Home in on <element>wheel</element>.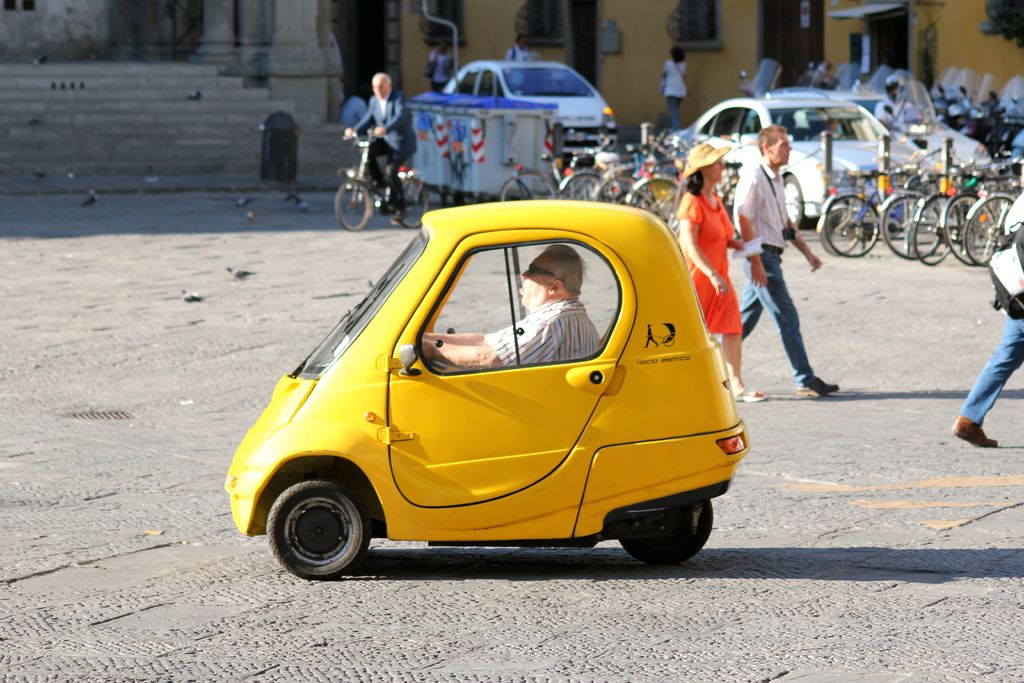
Homed in at BBox(908, 193, 961, 262).
